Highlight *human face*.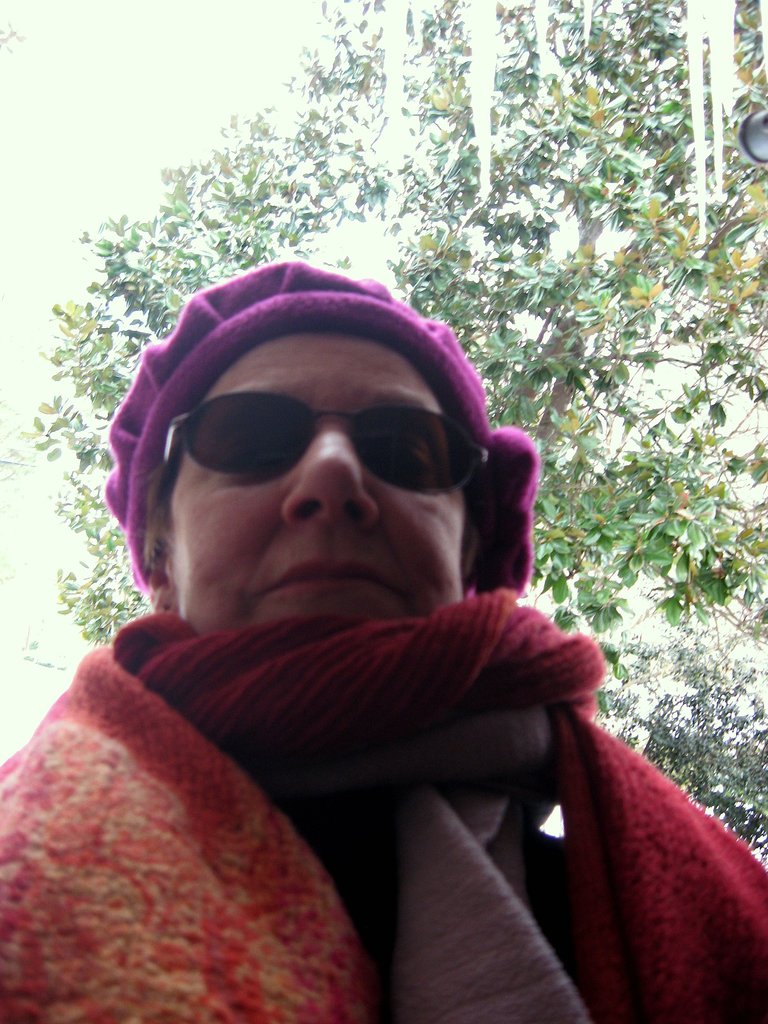
Highlighted region: [156,337,467,637].
